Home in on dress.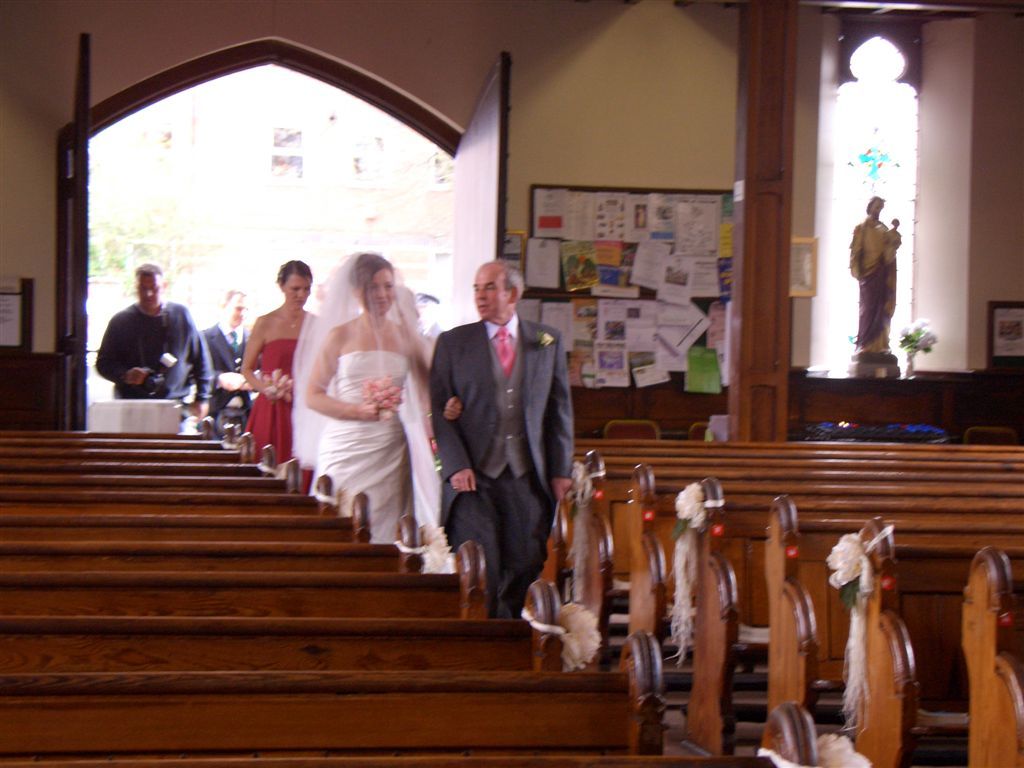
Homed in at region(300, 264, 431, 542).
